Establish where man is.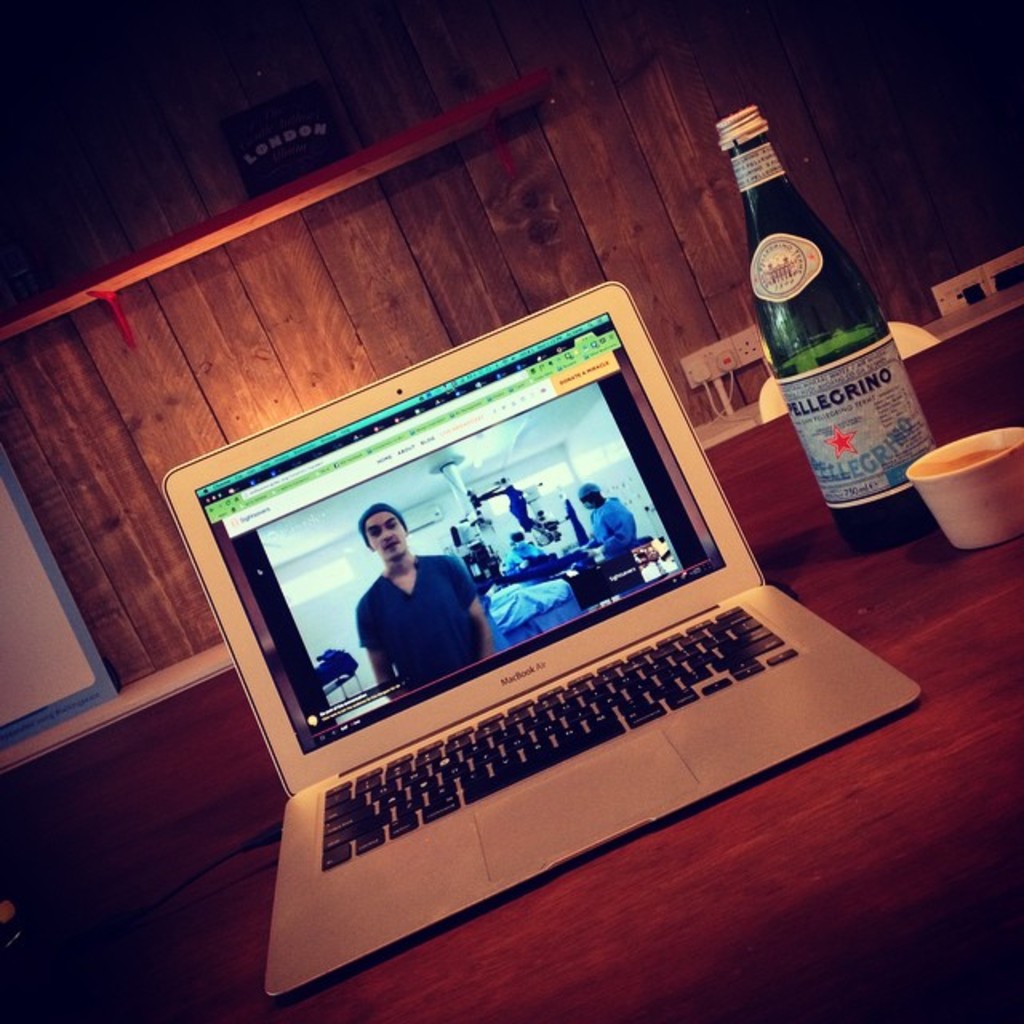
Established at (589, 480, 637, 554).
